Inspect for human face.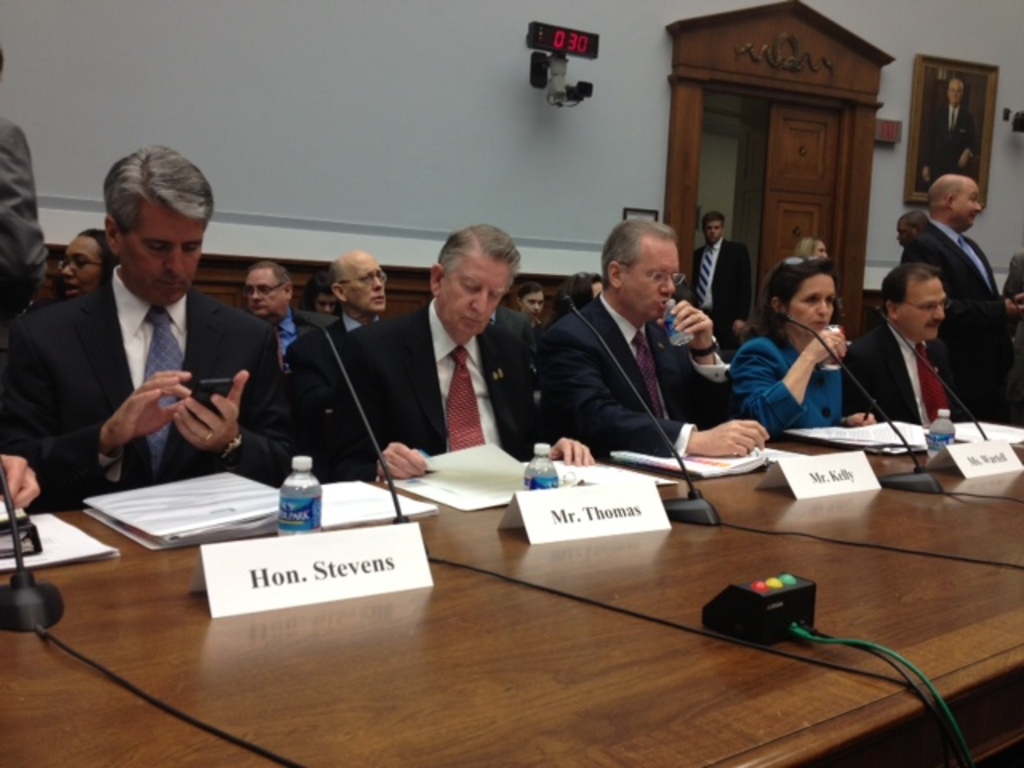
Inspection: [left=813, top=240, right=830, bottom=259].
